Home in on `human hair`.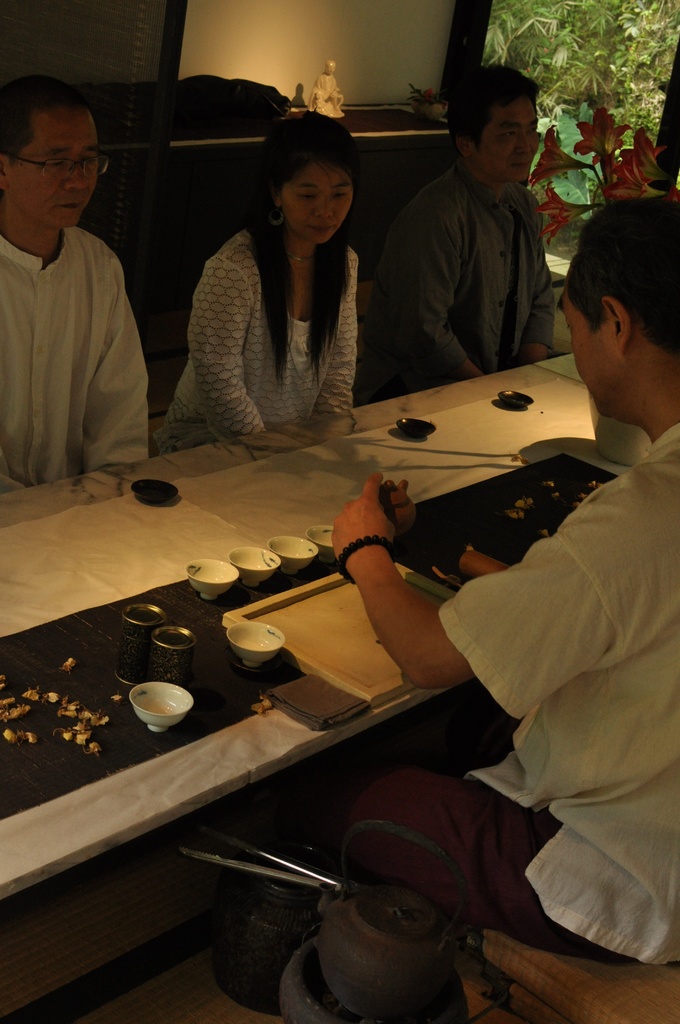
Homed in at Rect(566, 200, 679, 346).
